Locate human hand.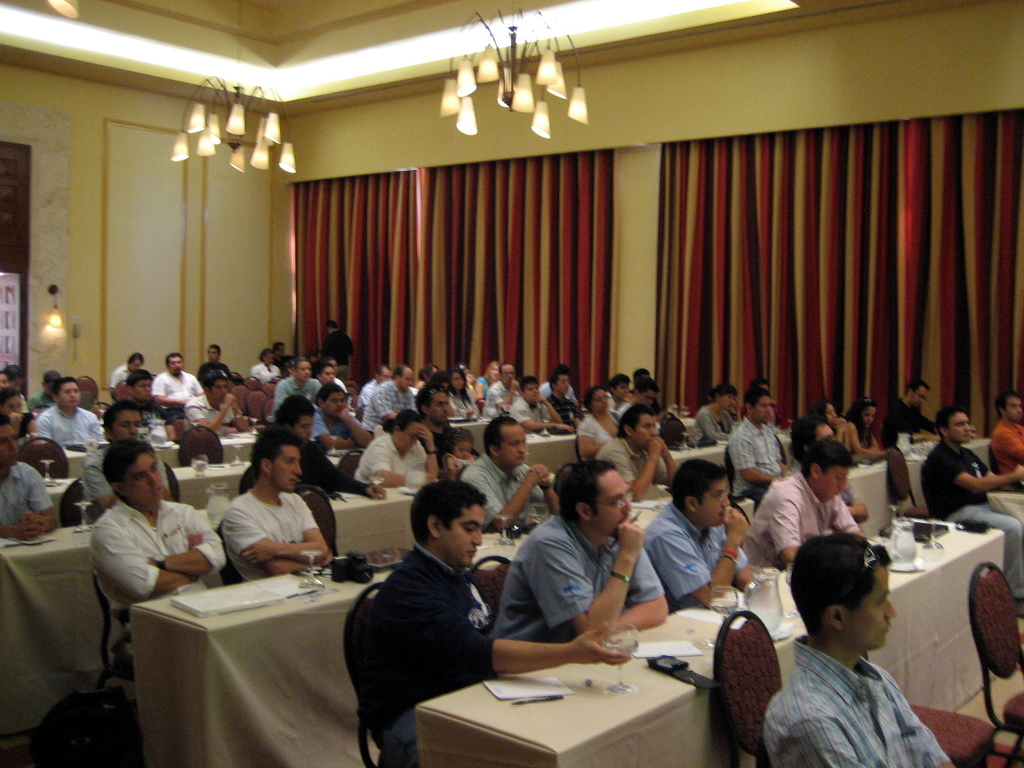
Bounding box: locate(9, 409, 24, 424).
